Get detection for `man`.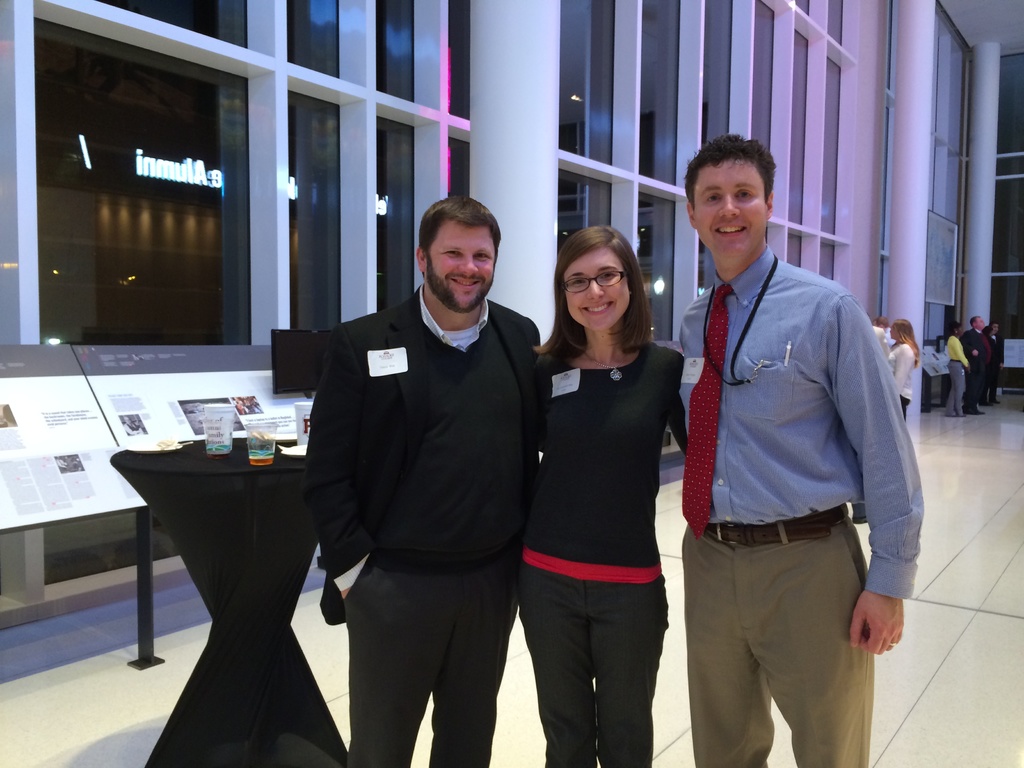
Detection: <box>965,315,989,417</box>.
